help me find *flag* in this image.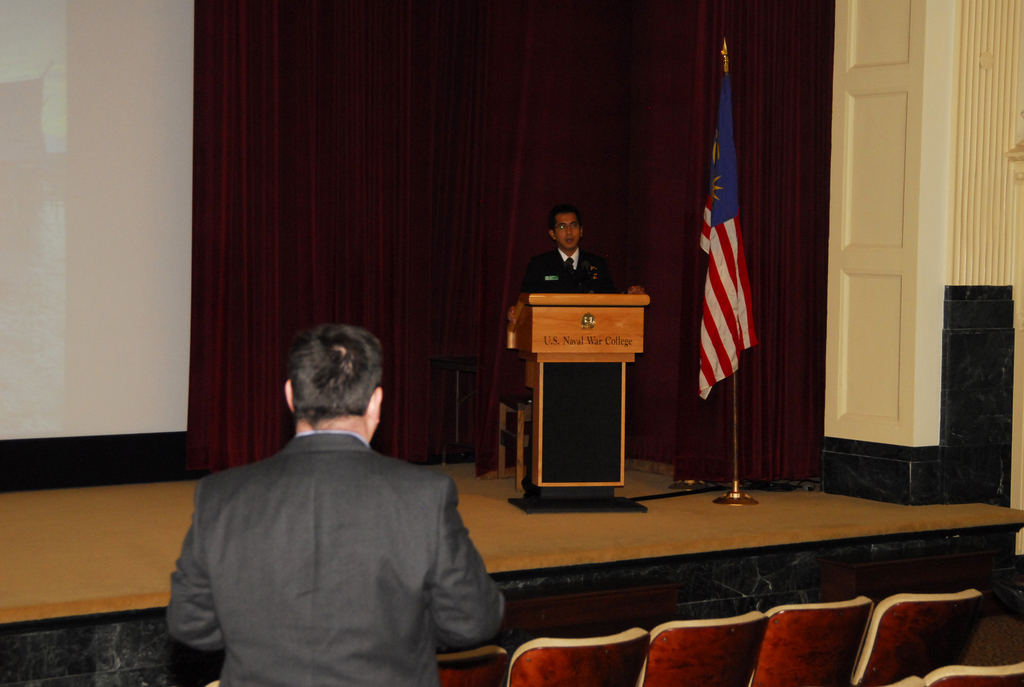
Found it: detection(698, 63, 755, 401).
